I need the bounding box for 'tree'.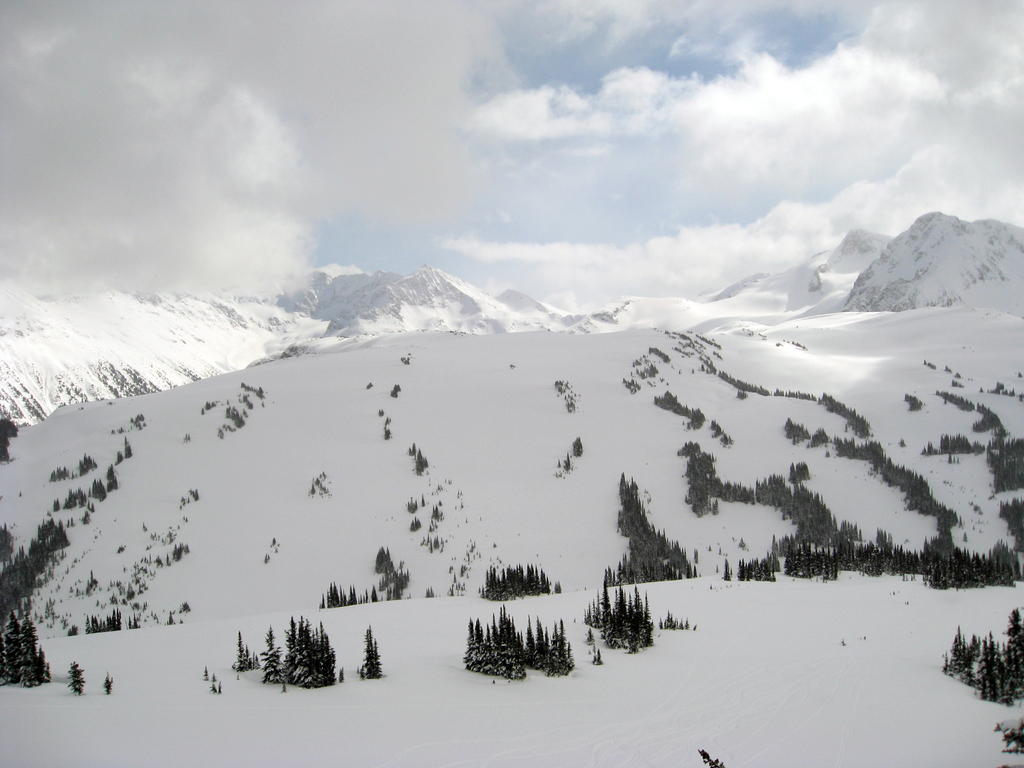
Here it is: [left=2, top=415, right=20, bottom=465].
